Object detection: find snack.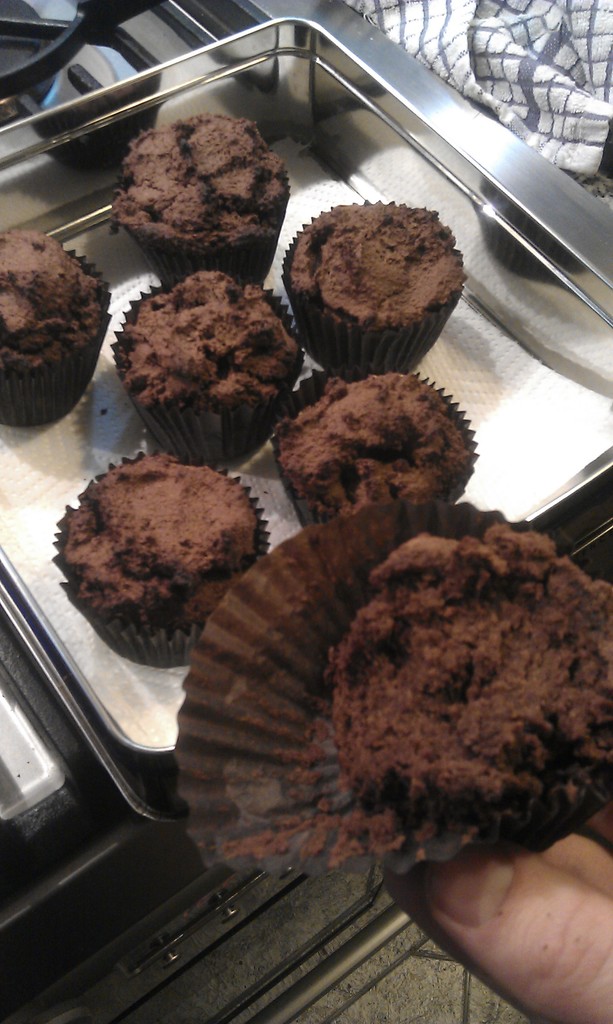
l=308, t=525, r=612, b=858.
